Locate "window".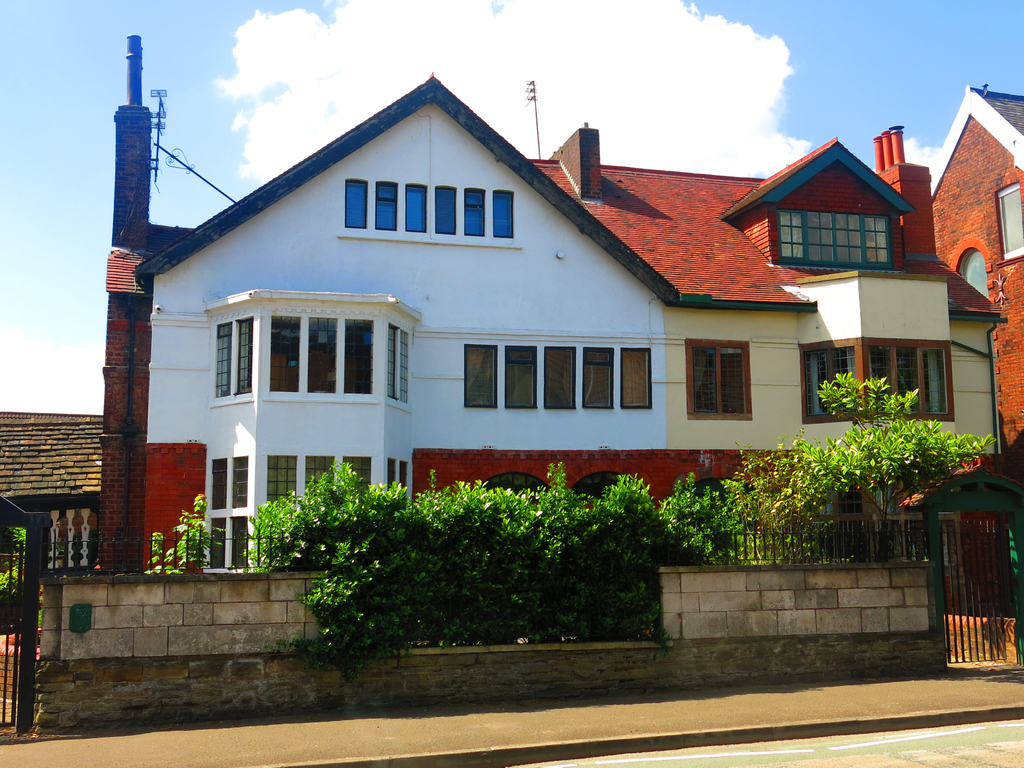
Bounding box: <bbox>372, 179, 401, 236</bbox>.
